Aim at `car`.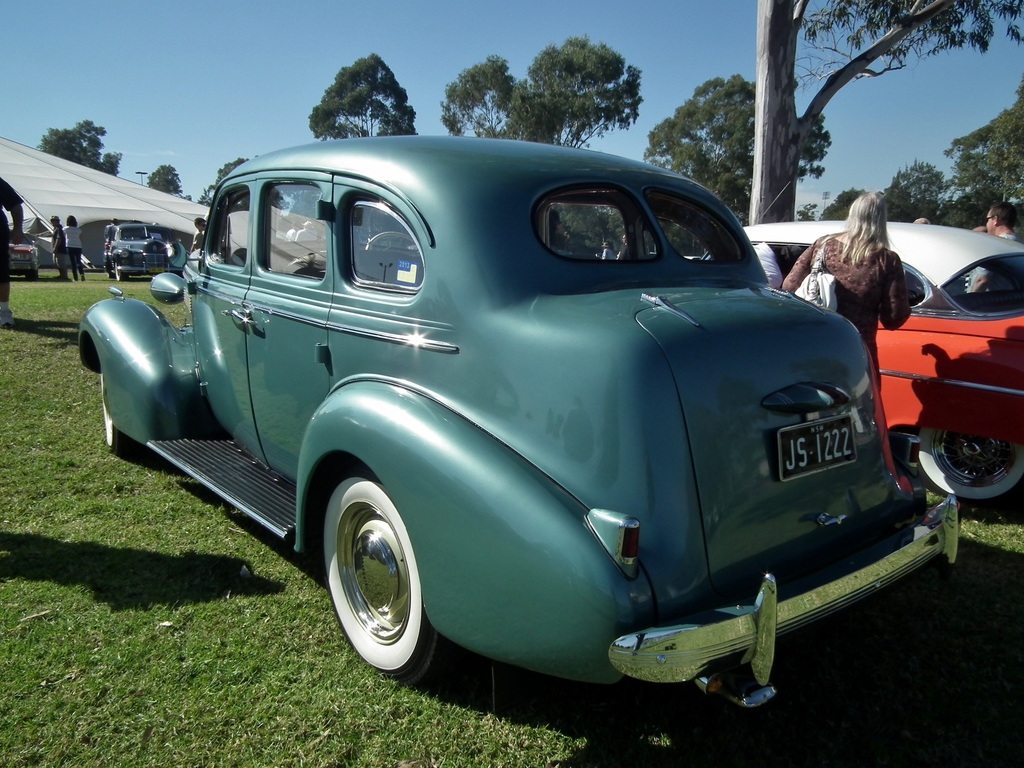
Aimed at <bbox>7, 236, 37, 279</bbox>.
